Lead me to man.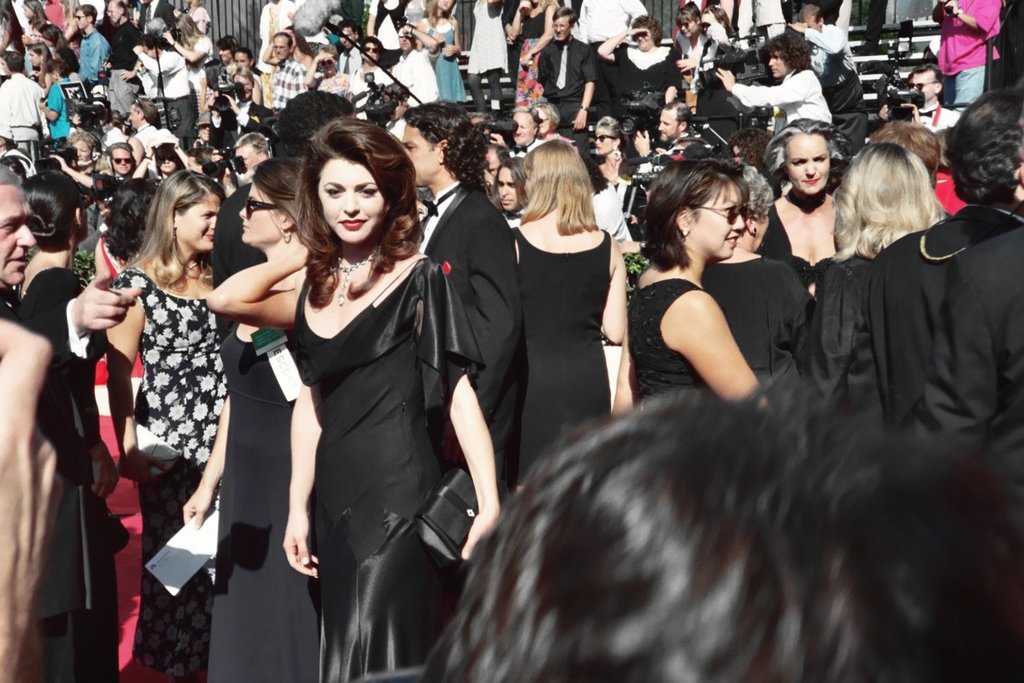
Lead to l=0, t=165, r=35, b=315.
